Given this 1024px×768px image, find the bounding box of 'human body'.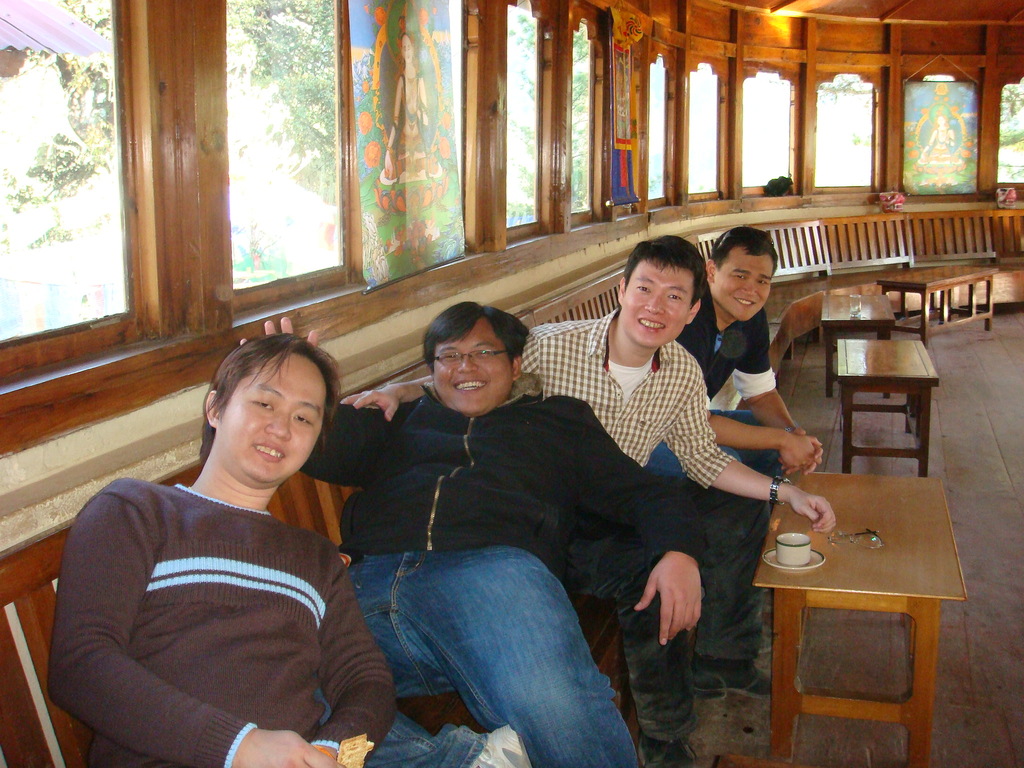
crop(104, 371, 444, 750).
